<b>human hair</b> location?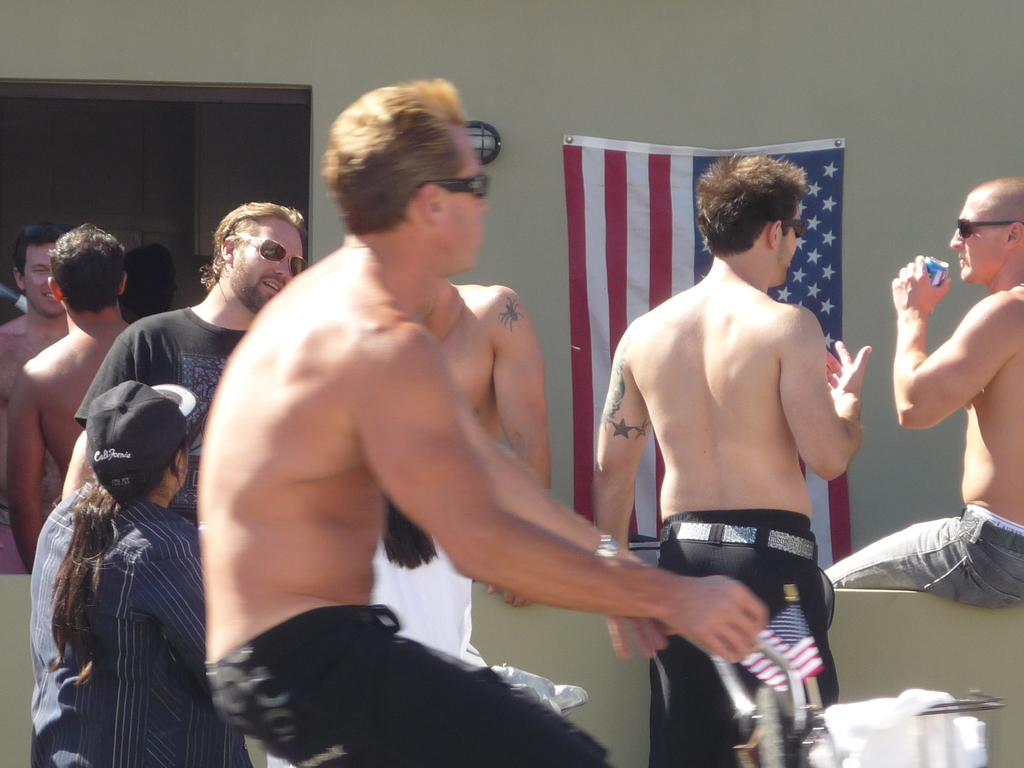
select_region(11, 219, 67, 280)
